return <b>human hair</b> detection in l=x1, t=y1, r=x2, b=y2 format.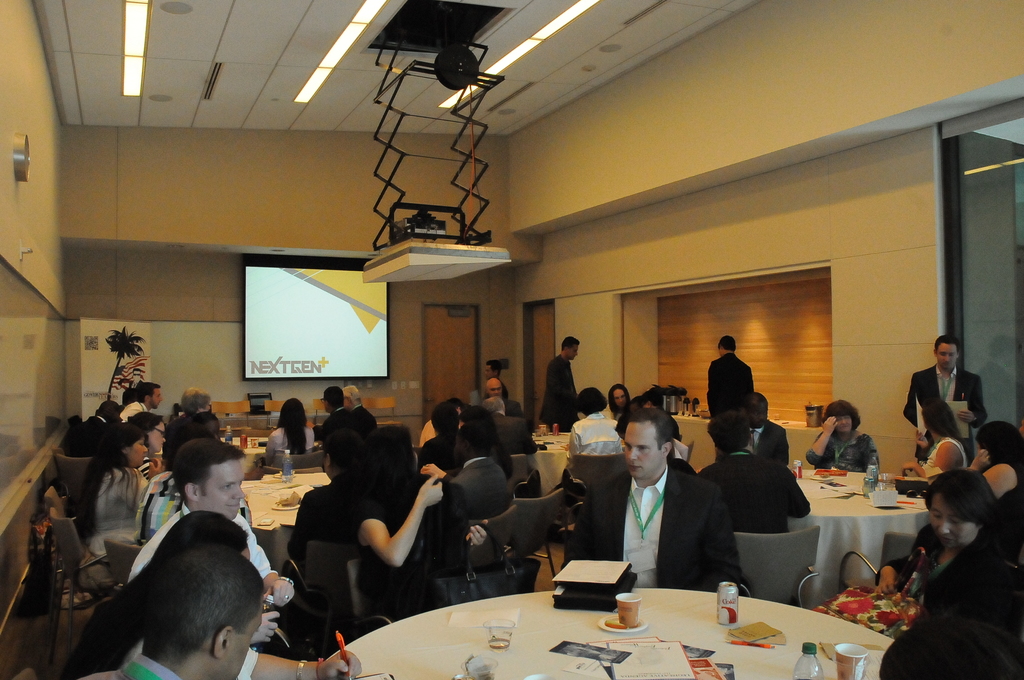
l=430, t=400, r=461, b=439.
